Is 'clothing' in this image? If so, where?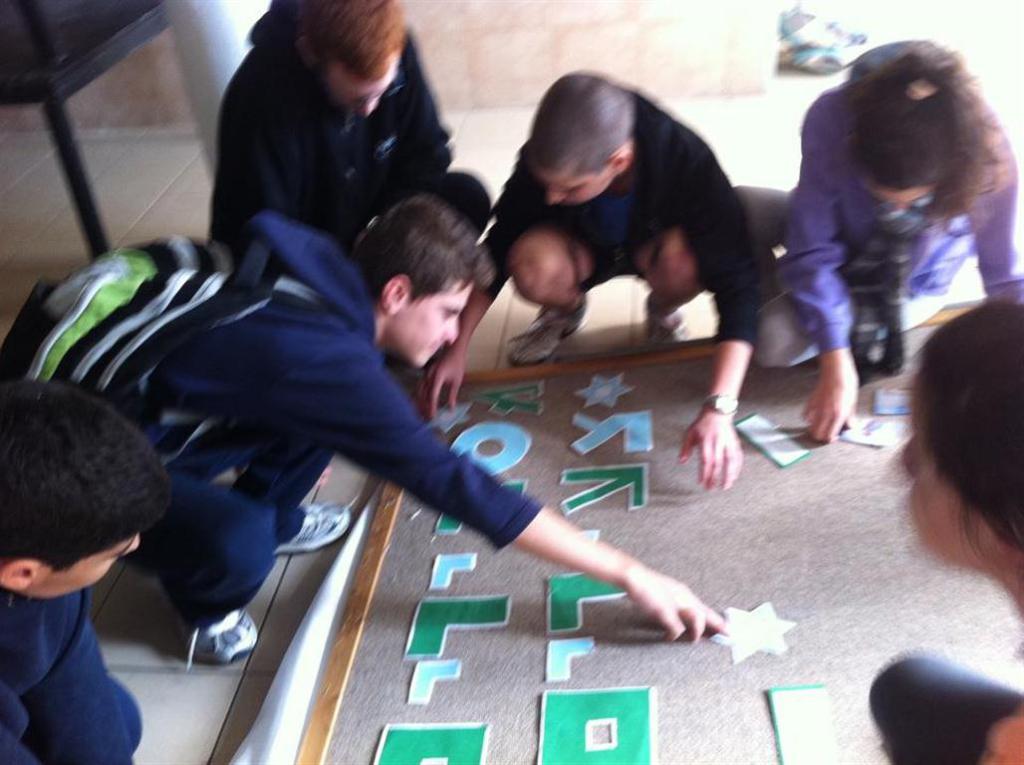
Yes, at <bbox>174, 0, 504, 291</bbox>.
